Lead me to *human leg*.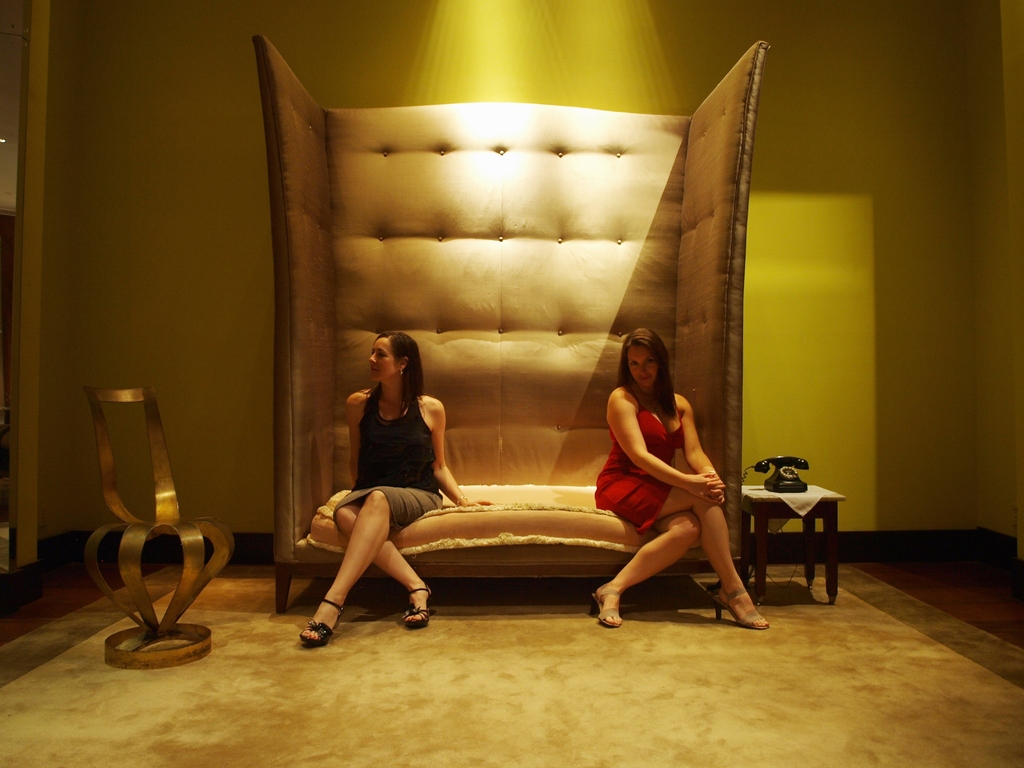
Lead to BBox(591, 484, 771, 628).
